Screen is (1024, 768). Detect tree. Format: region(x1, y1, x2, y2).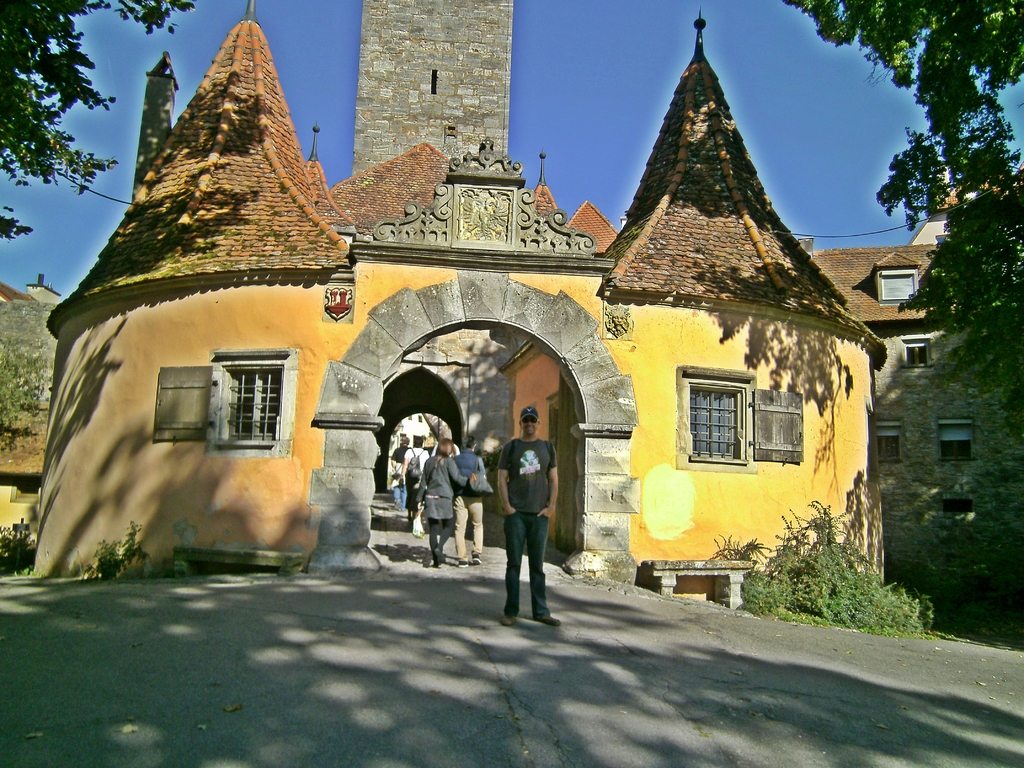
region(0, 513, 37, 579).
